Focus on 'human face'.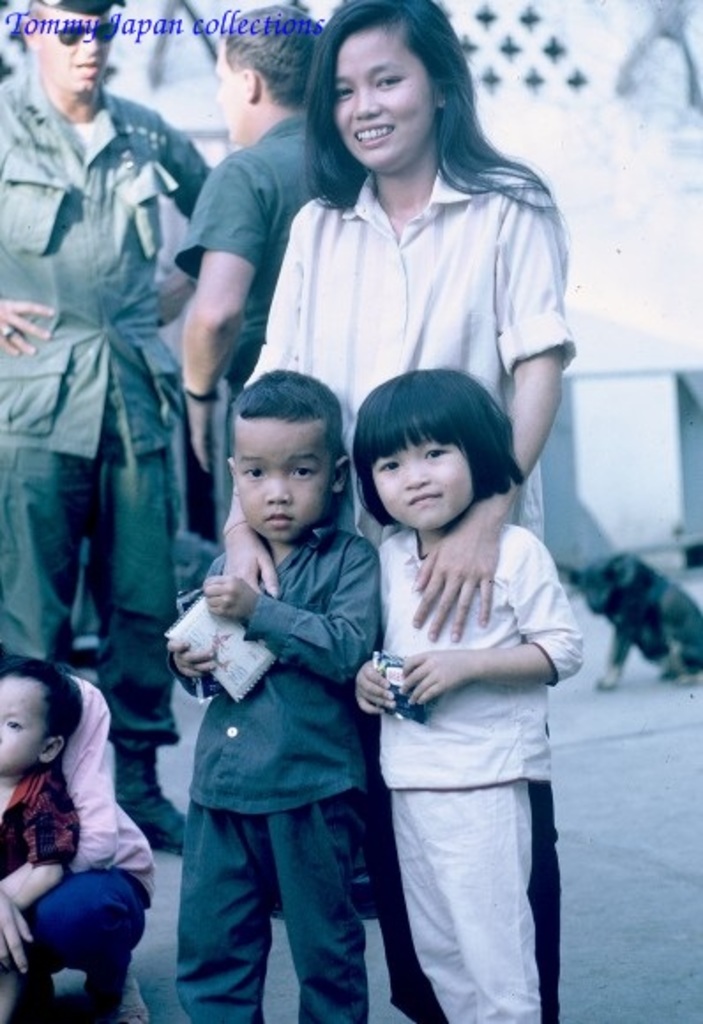
Focused at <bbox>0, 676, 44, 772</bbox>.
